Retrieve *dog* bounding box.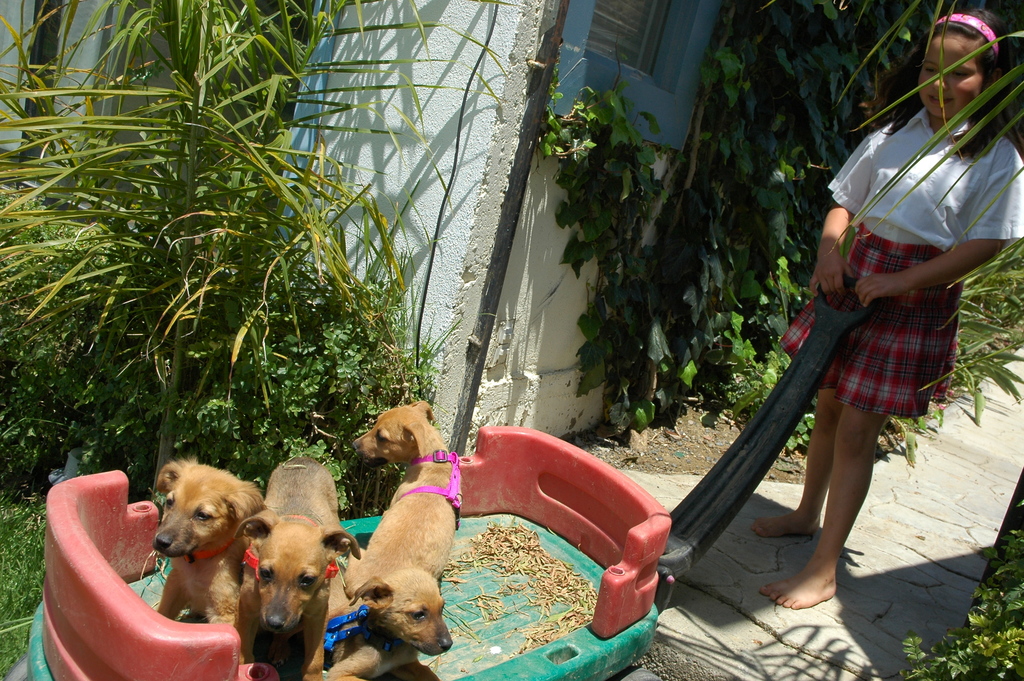
Bounding box: 145, 452, 261, 669.
